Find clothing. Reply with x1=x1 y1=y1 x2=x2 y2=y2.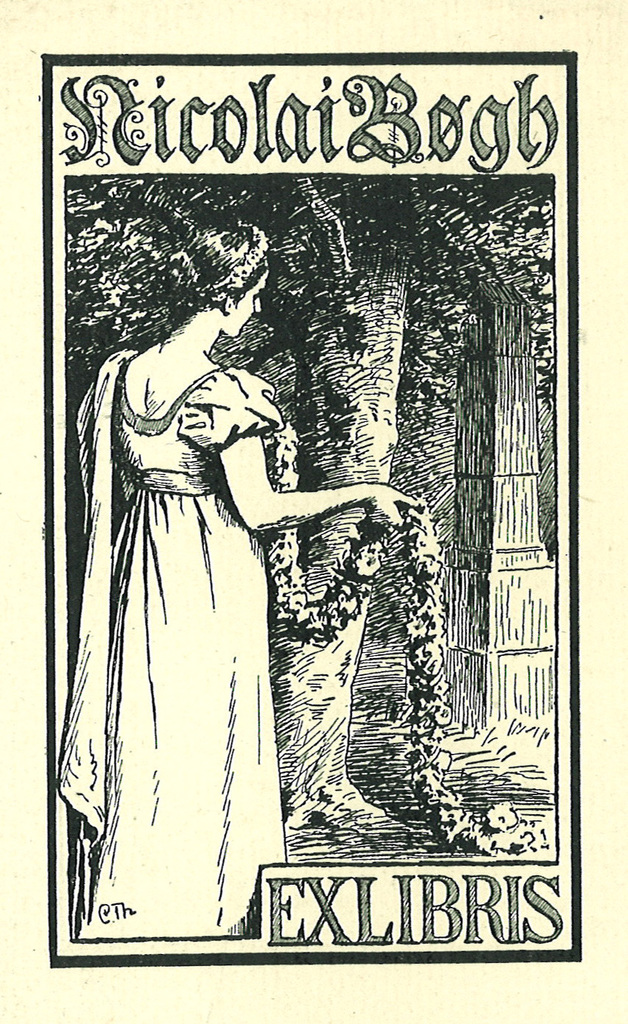
x1=80 y1=255 x2=490 y2=891.
